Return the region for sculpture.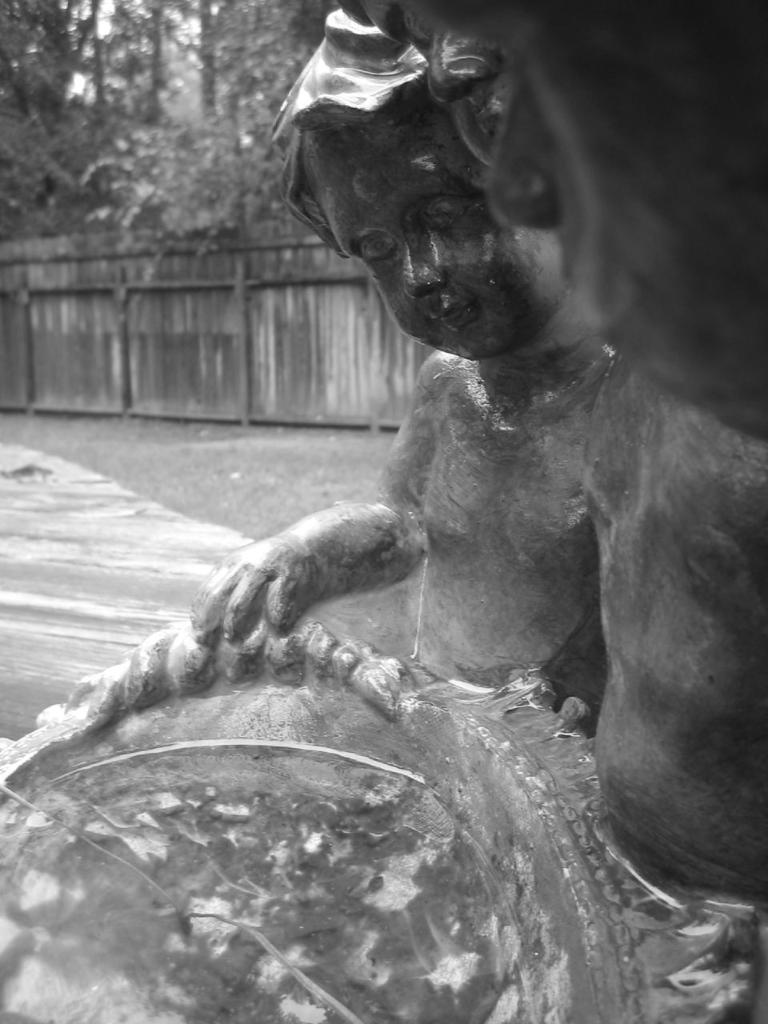
0 0 767 1023.
